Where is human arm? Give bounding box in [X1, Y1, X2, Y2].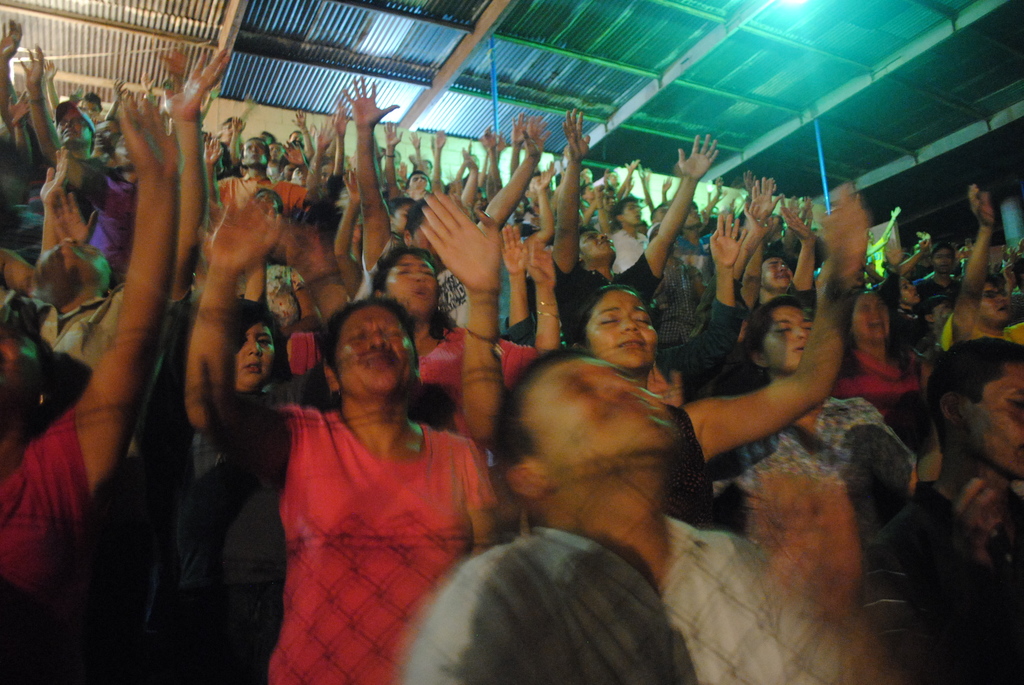
[42, 59, 58, 111].
